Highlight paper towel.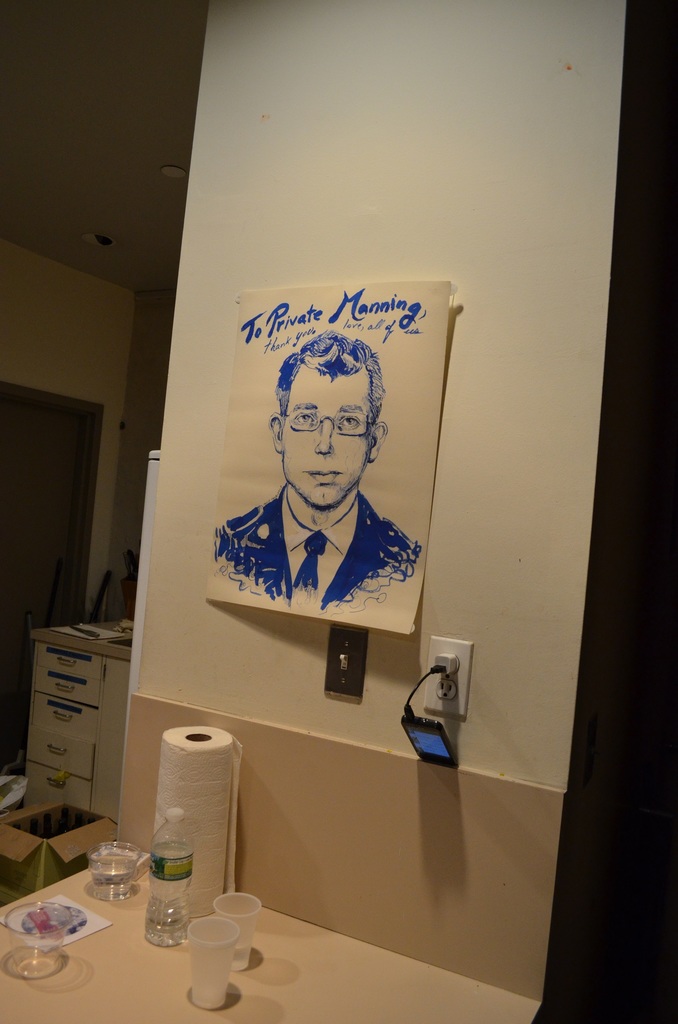
Highlighted region: detection(151, 728, 237, 919).
